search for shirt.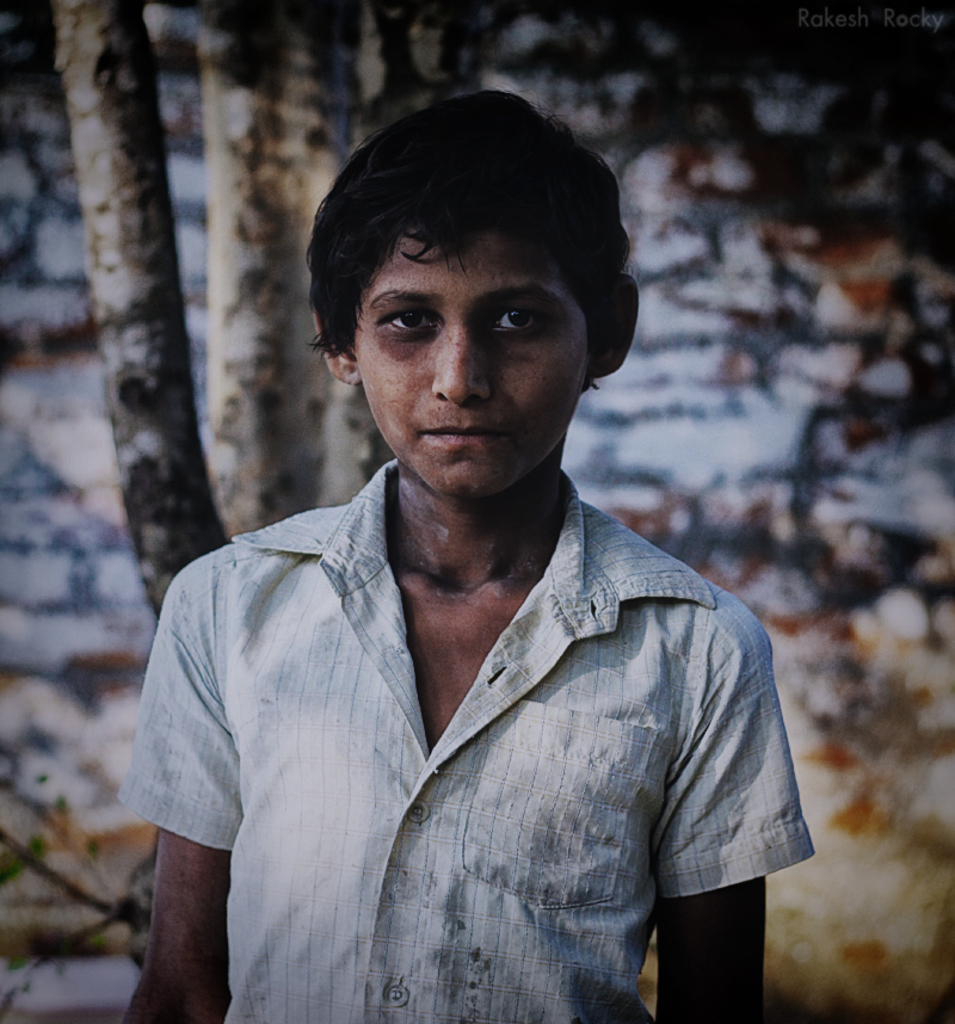
Found at 121, 458, 812, 1023.
